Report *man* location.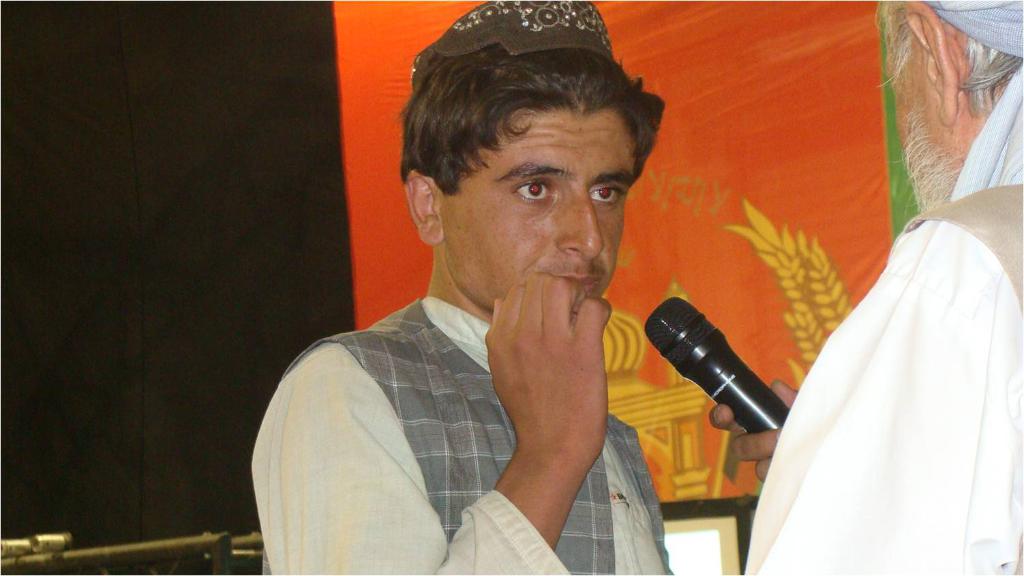
Report: x1=709 y1=0 x2=1023 y2=575.
